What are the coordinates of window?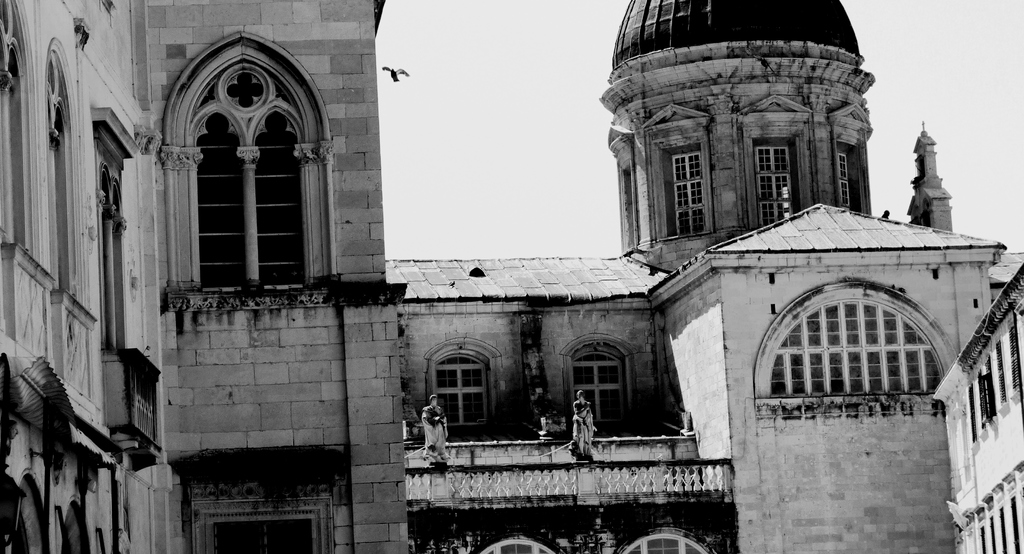
<bbox>662, 142, 704, 239</bbox>.
